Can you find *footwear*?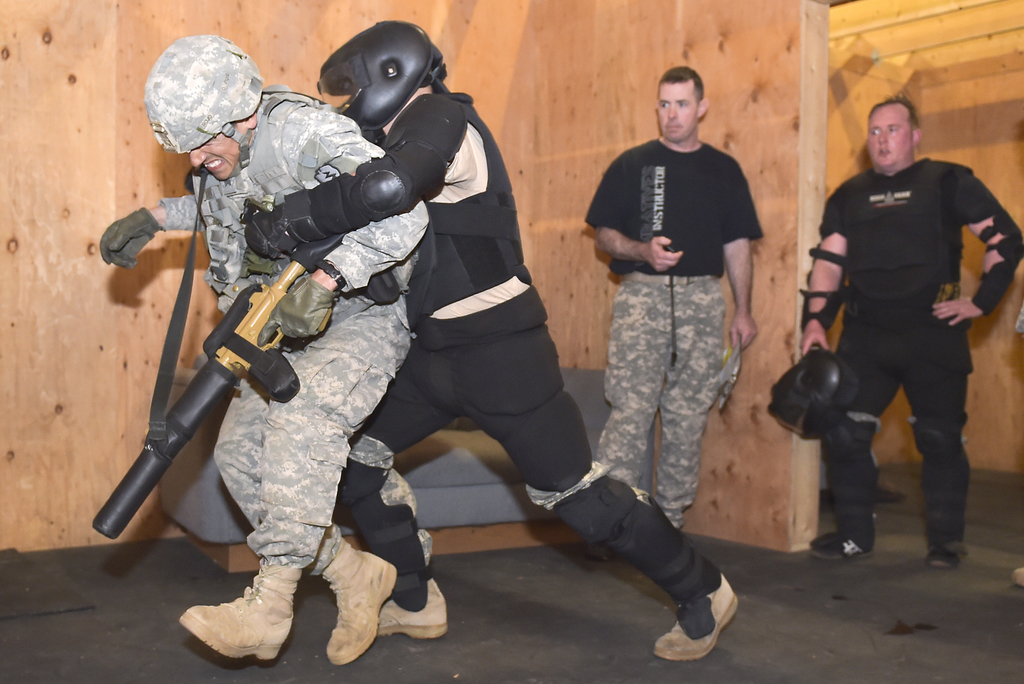
Yes, bounding box: <box>586,541,614,565</box>.
